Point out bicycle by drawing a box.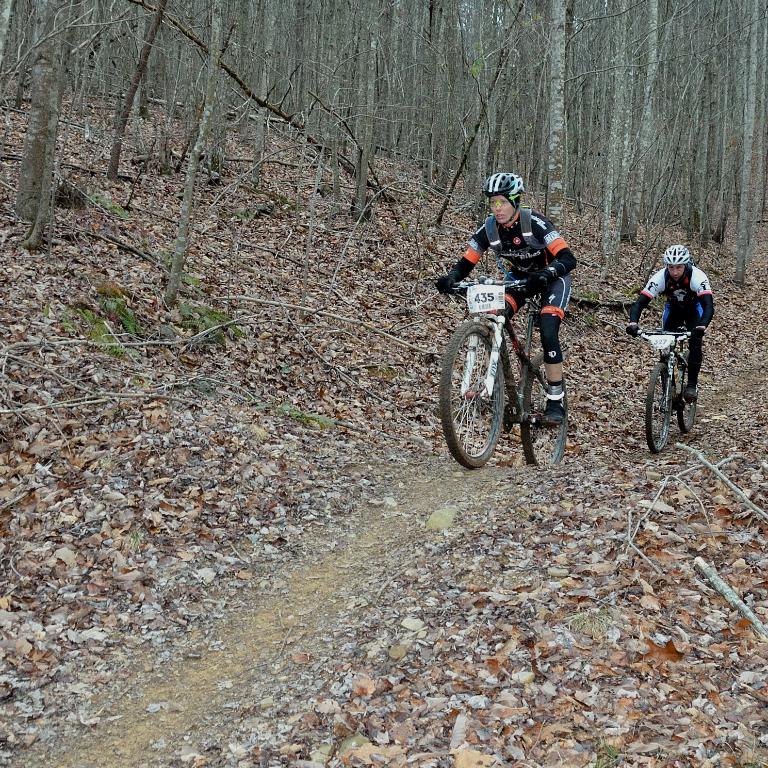
x1=436, y1=275, x2=568, y2=471.
